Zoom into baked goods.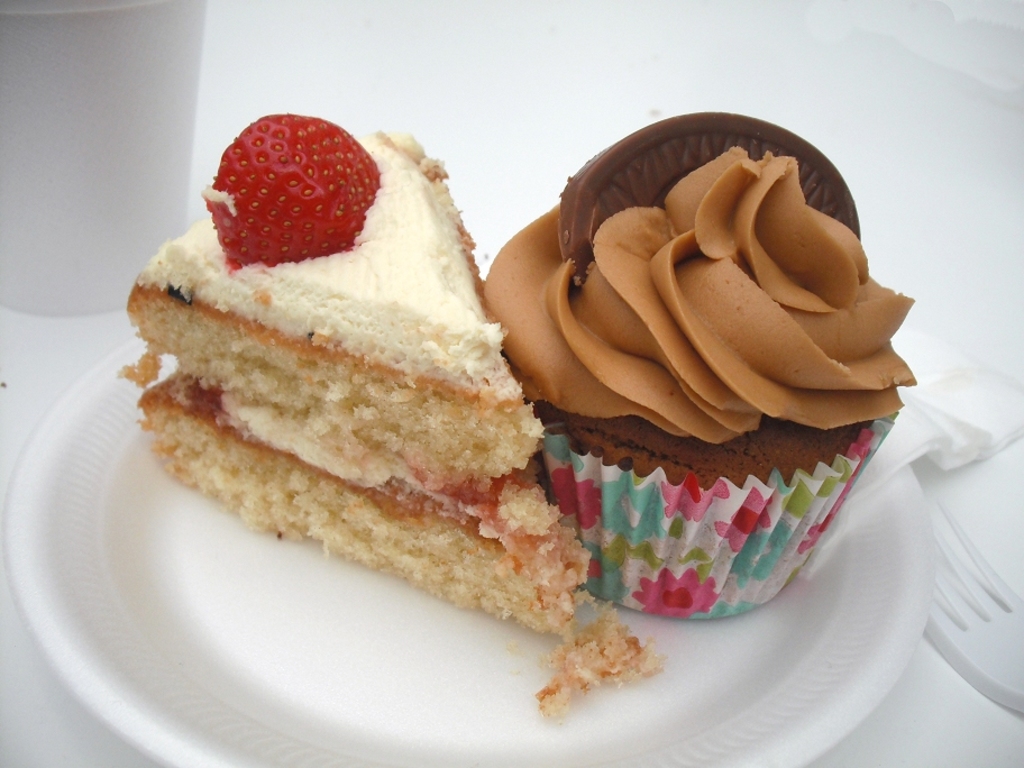
Zoom target: left=533, top=594, right=667, bottom=714.
